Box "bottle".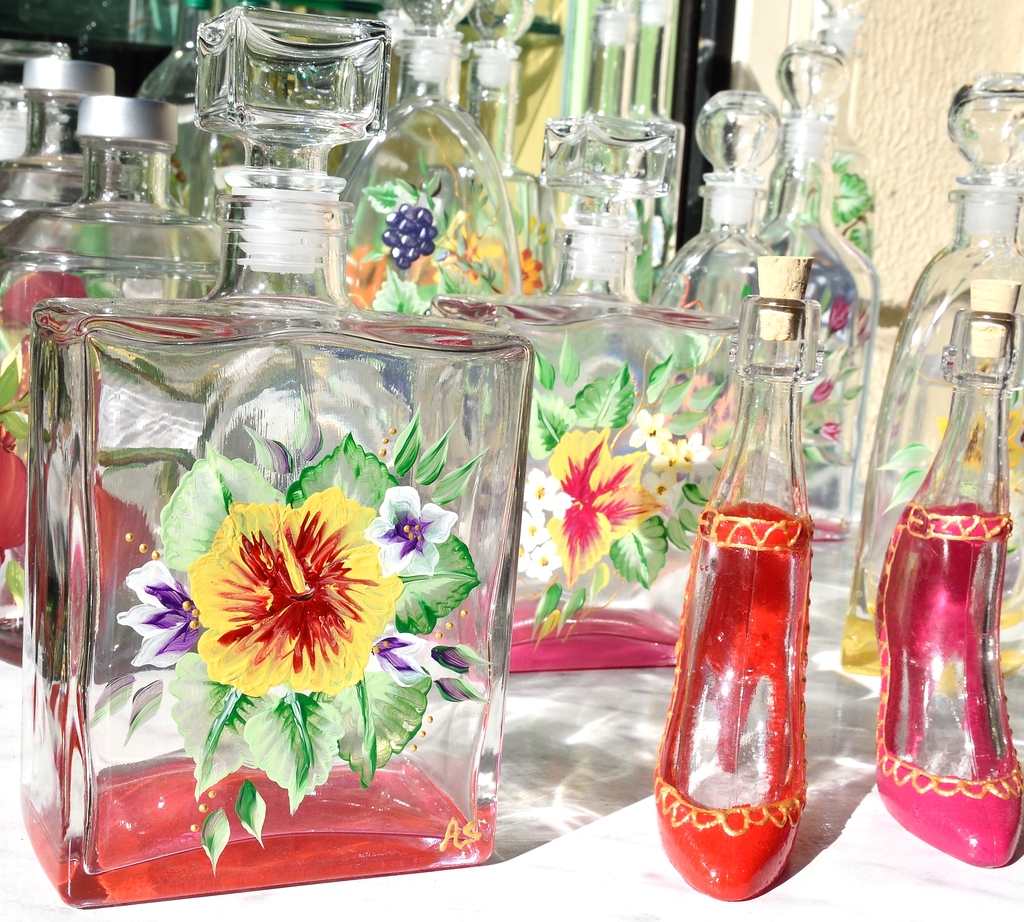
<region>331, 0, 522, 317</region>.
